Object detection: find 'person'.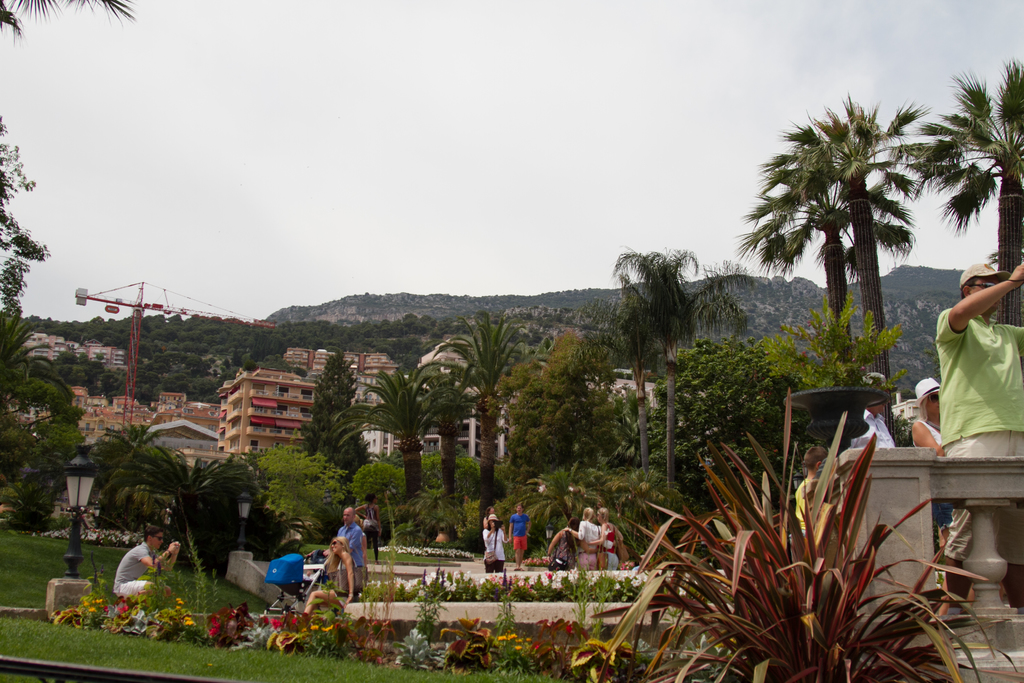
{"x1": 545, "y1": 514, "x2": 582, "y2": 575}.
